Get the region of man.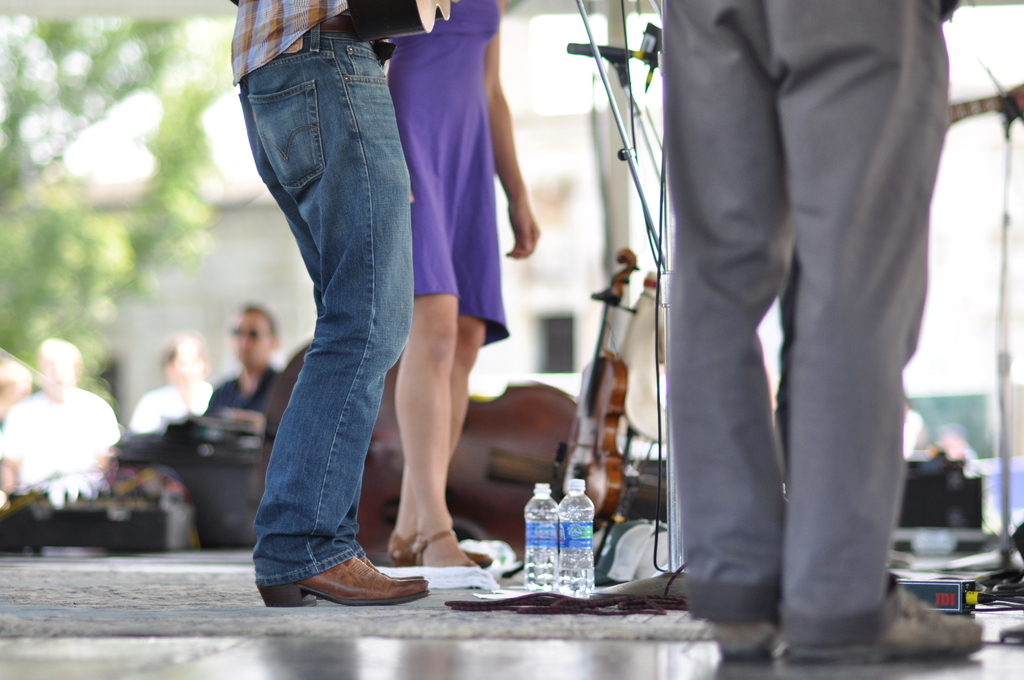
12:335:120:535.
